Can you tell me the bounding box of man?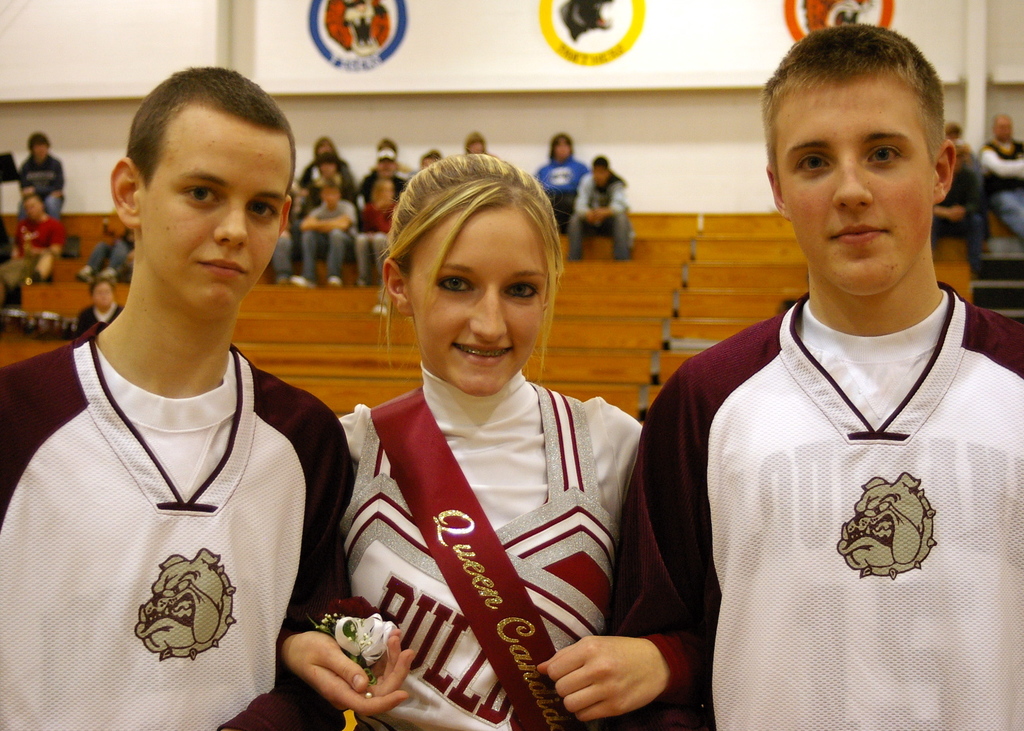
rect(0, 65, 352, 730).
